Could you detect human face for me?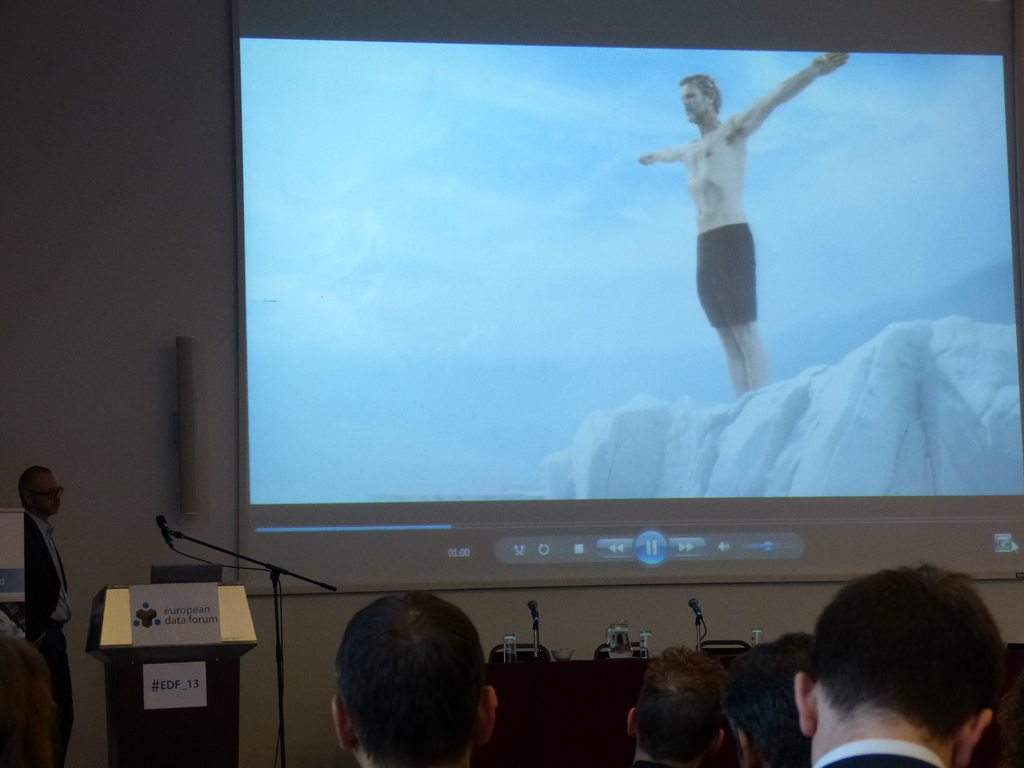
Detection result: {"left": 678, "top": 84, "right": 708, "bottom": 123}.
